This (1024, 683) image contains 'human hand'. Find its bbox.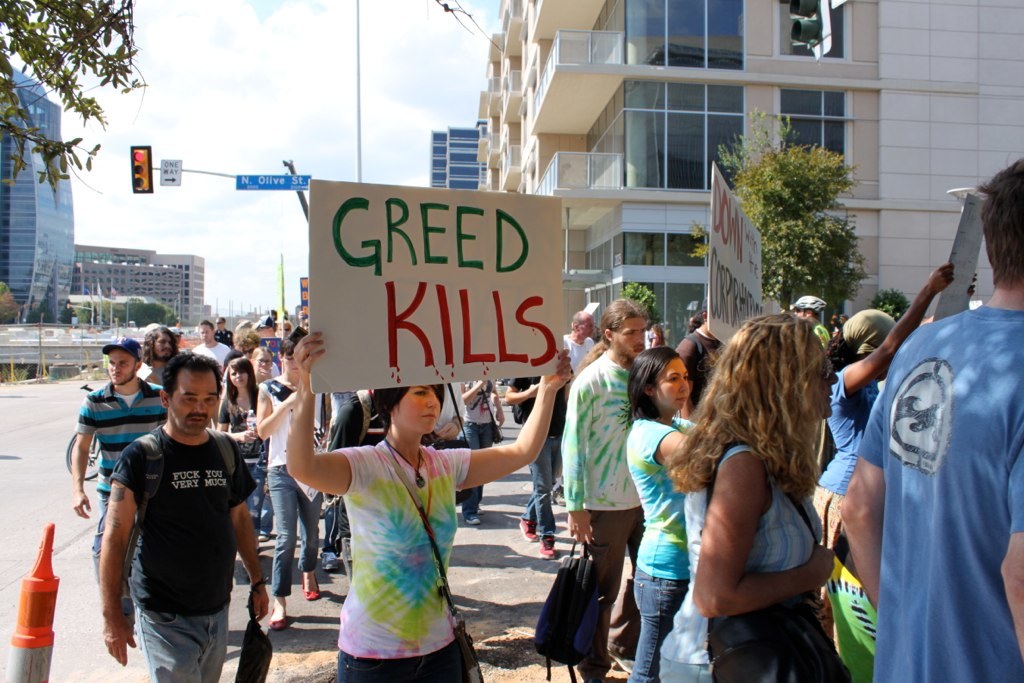
{"left": 494, "top": 404, "right": 508, "bottom": 429}.
